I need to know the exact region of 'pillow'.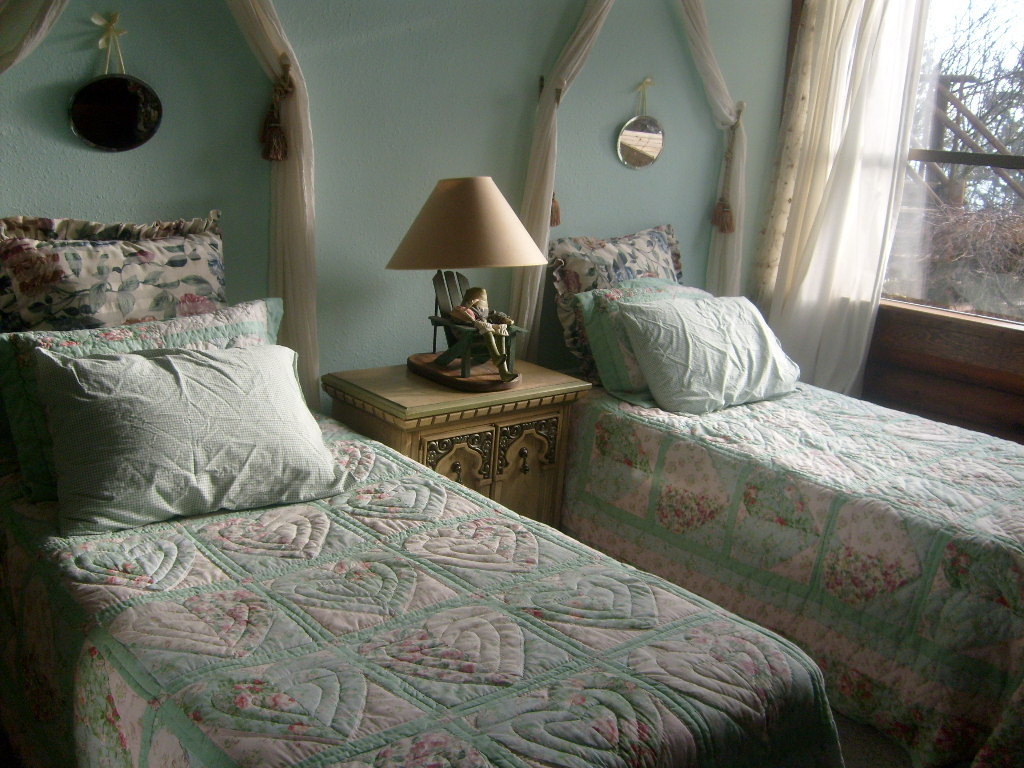
Region: detection(0, 212, 223, 333).
